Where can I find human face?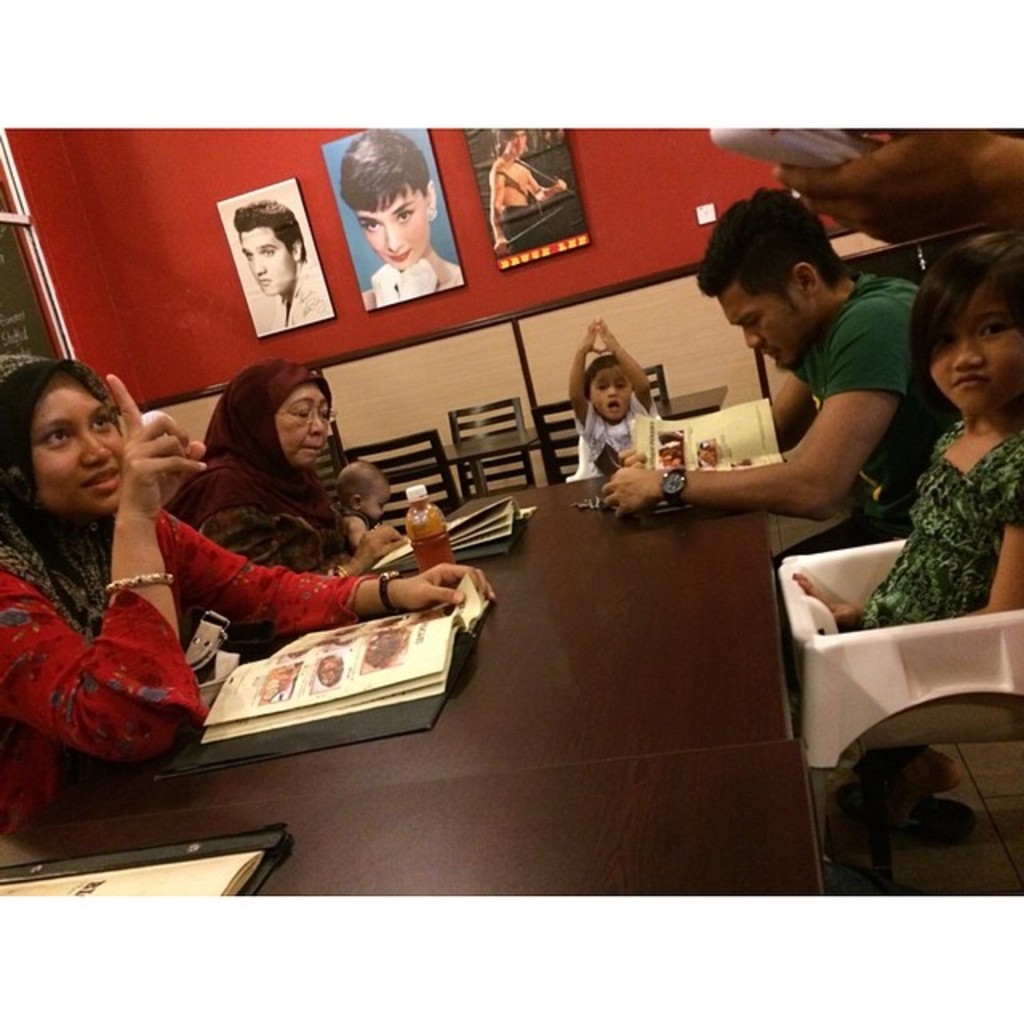
You can find it at crop(589, 365, 634, 421).
